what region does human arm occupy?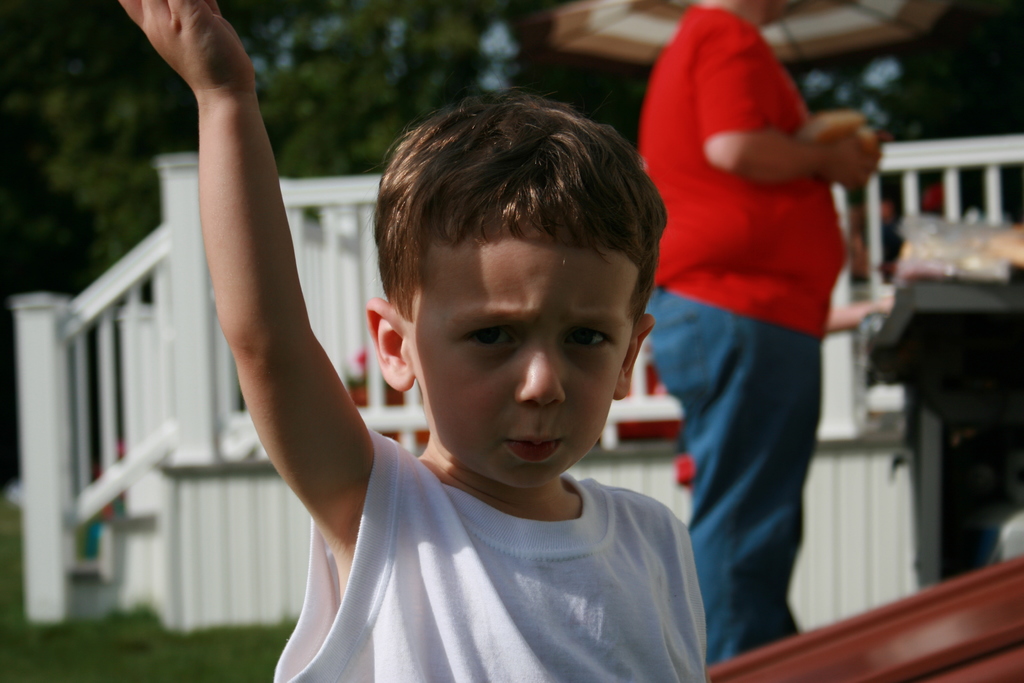
bbox=[701, 26, 879, 189].
